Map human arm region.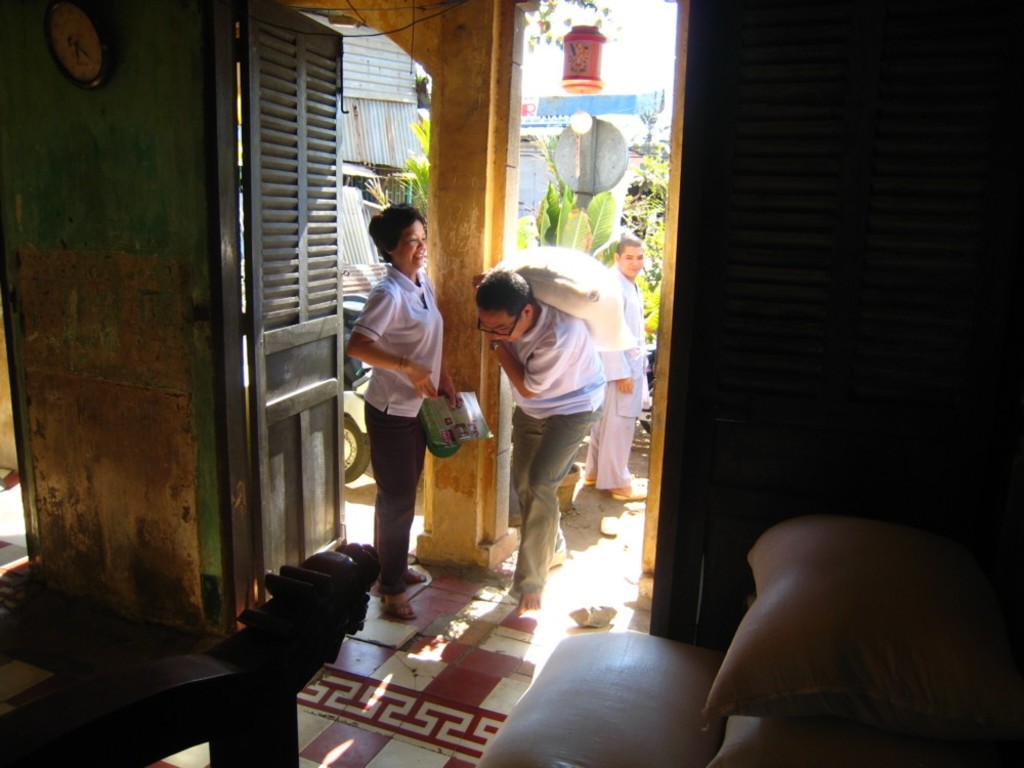
Mapped to Rect(493, 332, 584, 397).
